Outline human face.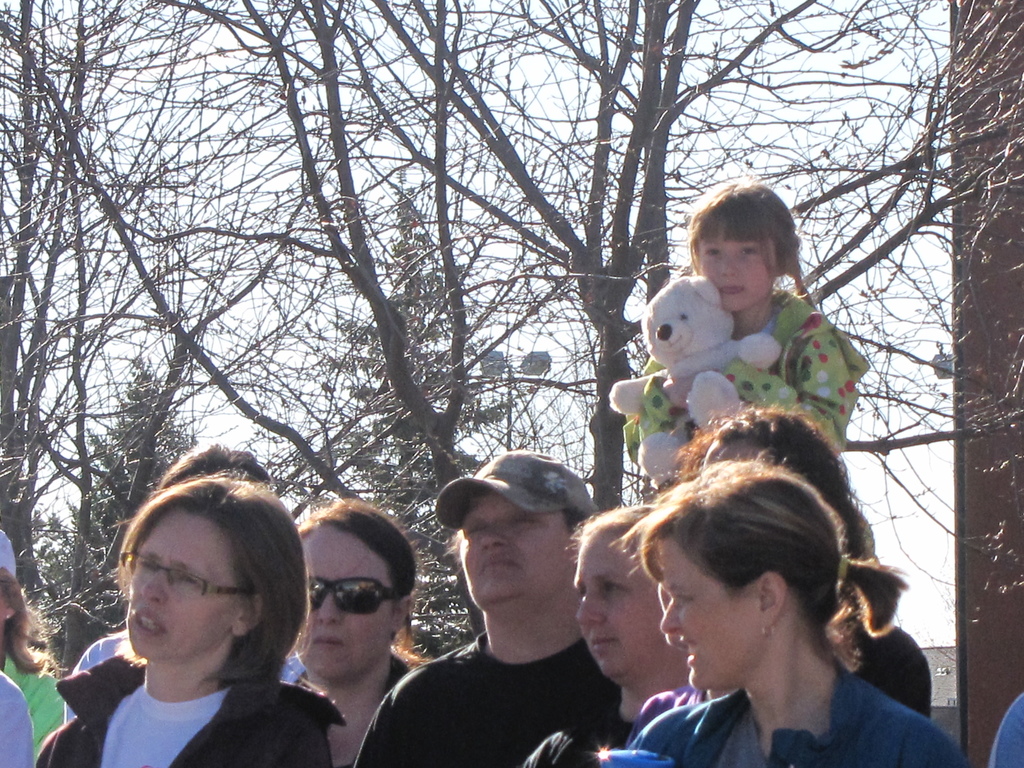
Outline: 463 484 569 610.
